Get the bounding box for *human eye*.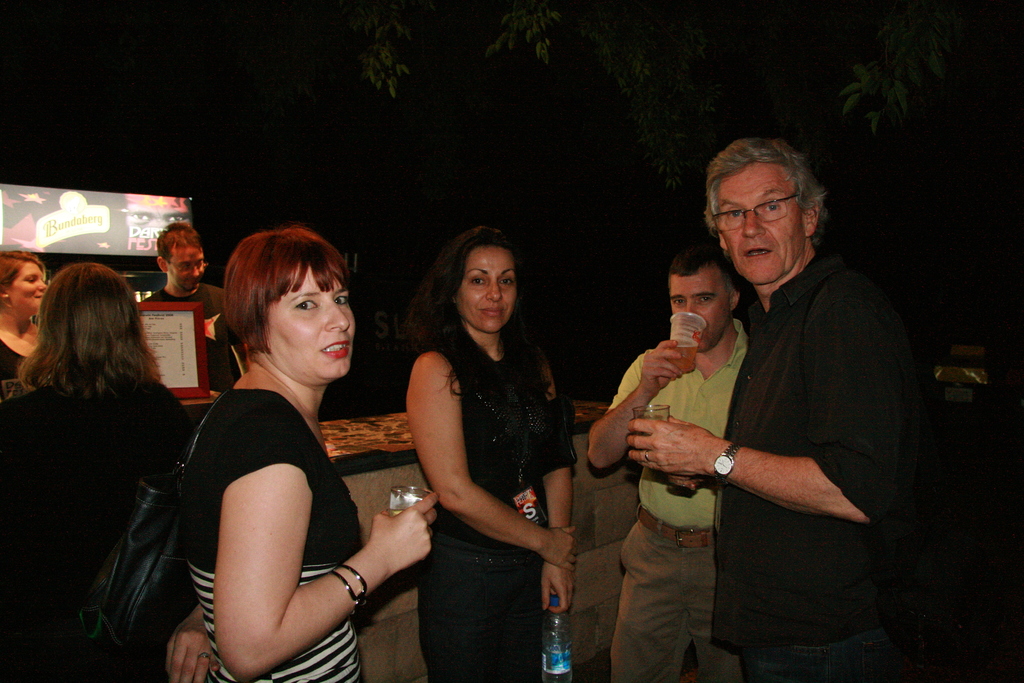
region(179, 265, 189, 271).
